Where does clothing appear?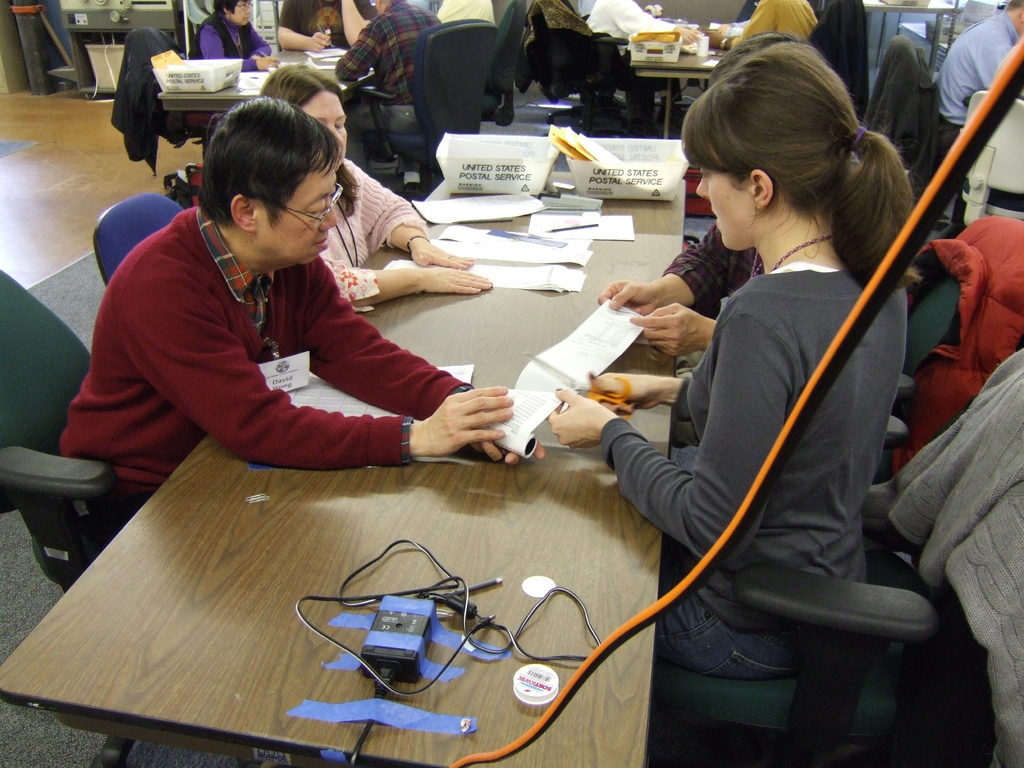
Appears at [313,172,420,317].
